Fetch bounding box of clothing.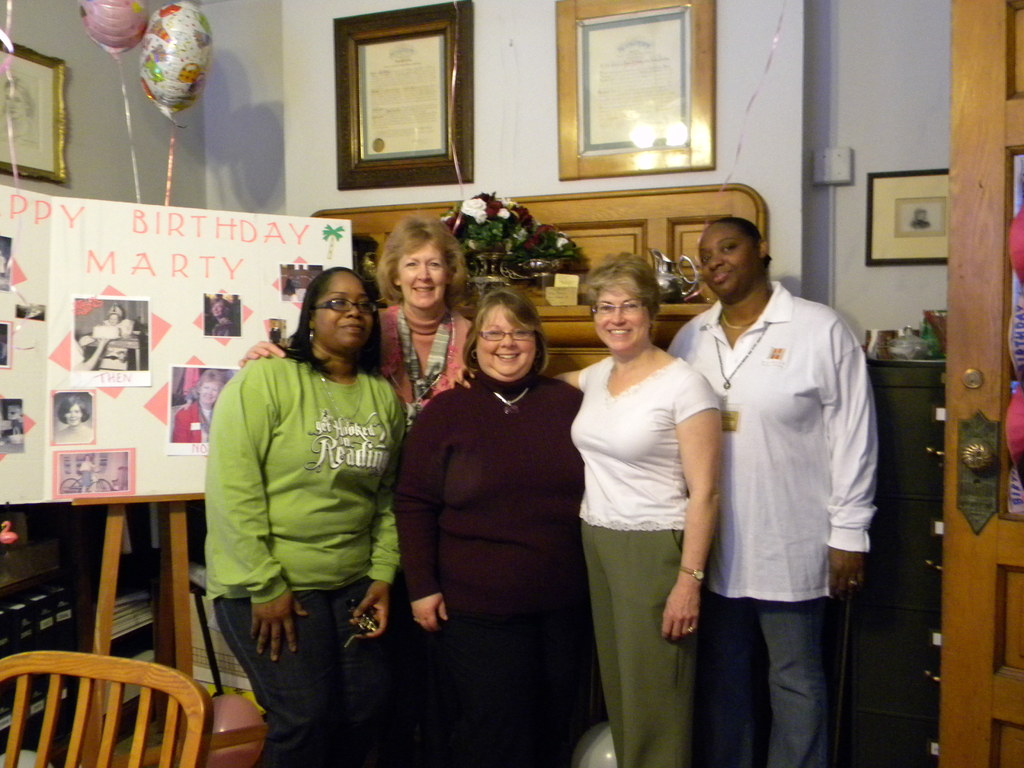
Bbox: [358,292,481,416].
